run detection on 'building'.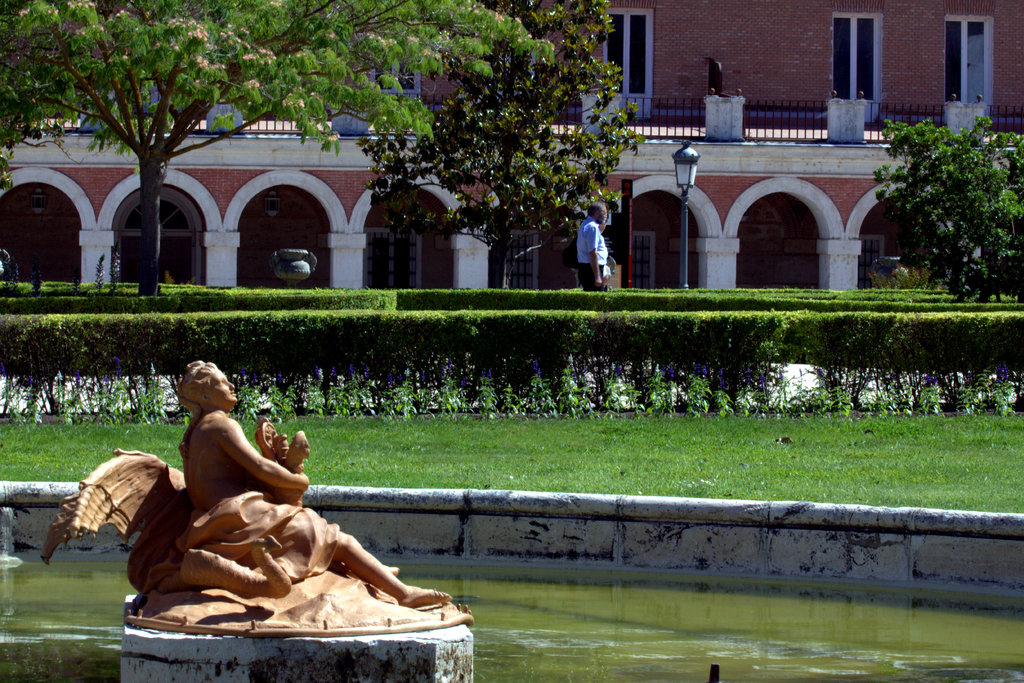
Result: box(0, 0, 1023, 294).
